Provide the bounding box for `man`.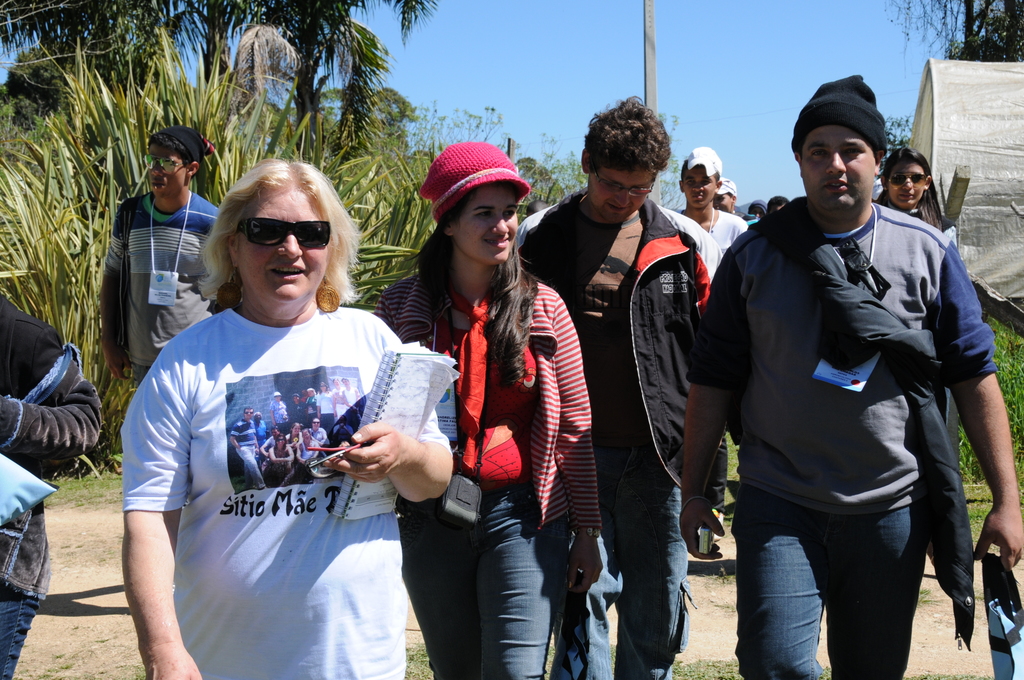
box=[676, 147, 744, 555].
